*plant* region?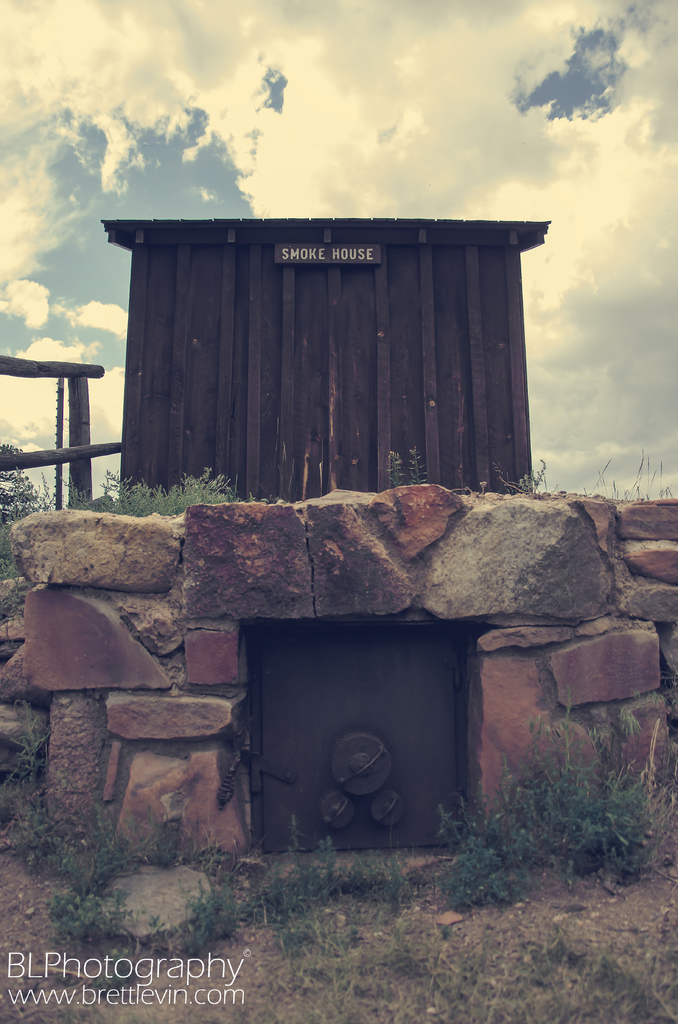
bbox(51, 835, 264, 1000)
